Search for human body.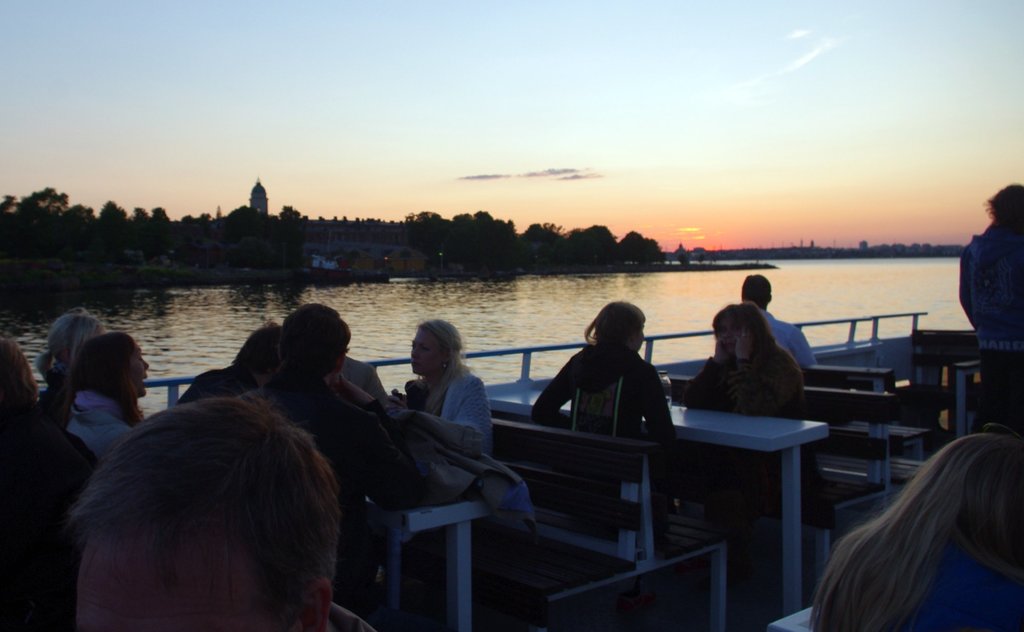
Found at select_region(955, 184, 1023, 387).
